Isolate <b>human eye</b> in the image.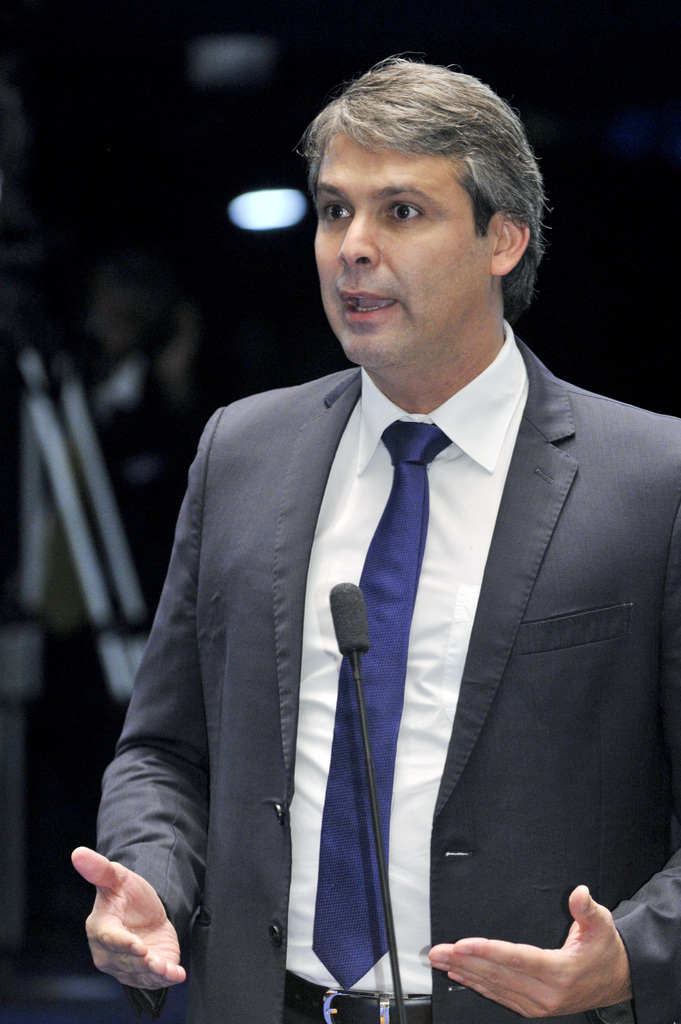
Isolated region: <bbox>323, 204, 356, 225</bbox>.
